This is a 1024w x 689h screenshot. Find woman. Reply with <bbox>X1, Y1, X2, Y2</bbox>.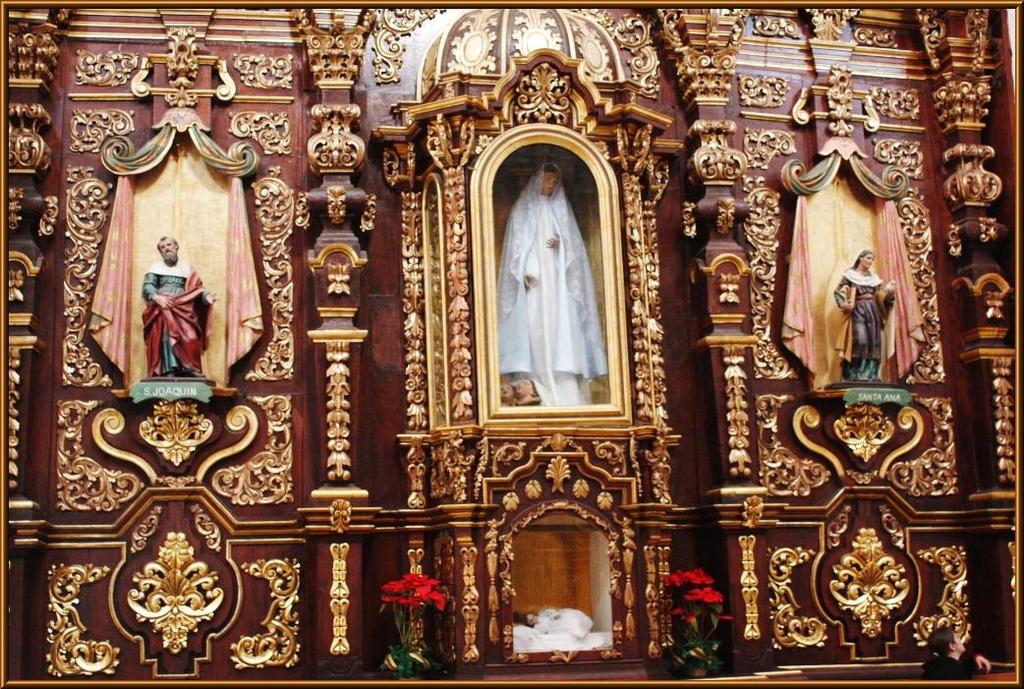
<bbox>828, 253, 899, 379</bbox>.
